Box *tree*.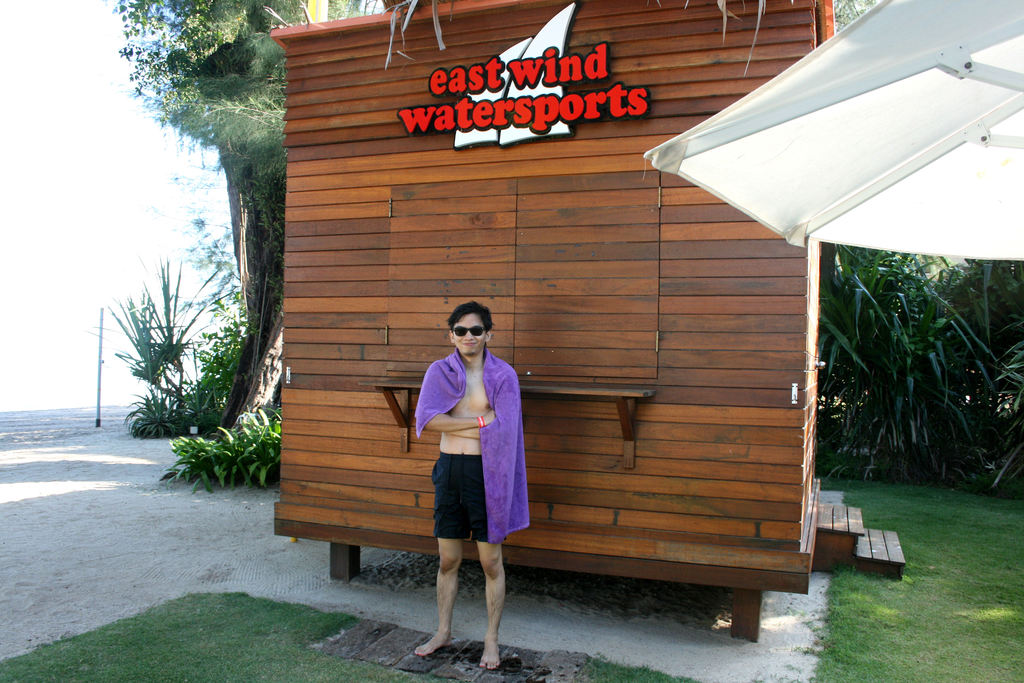
102 0 326 444.
